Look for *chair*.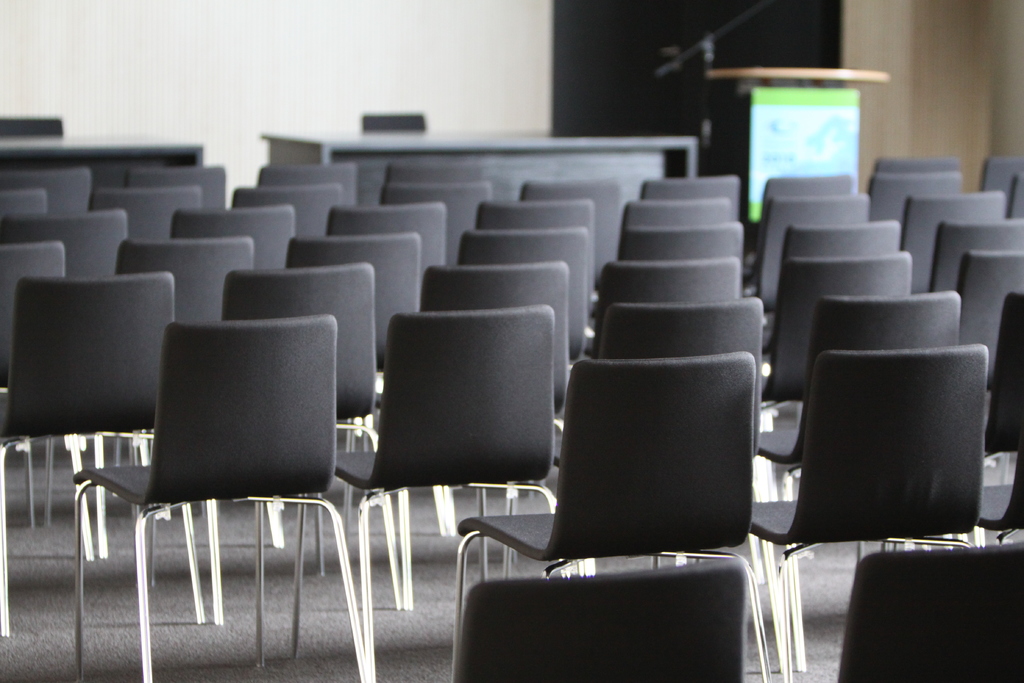
Found: left=545, top=295, right=765, bottom=575.
